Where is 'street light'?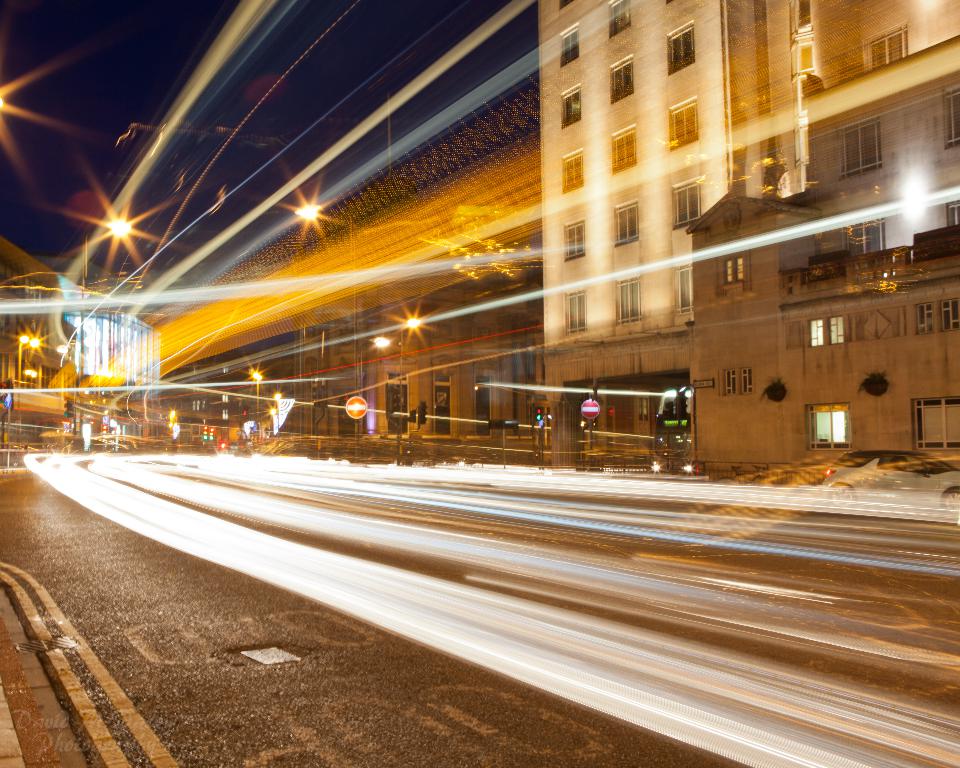
[x1=393, y1=315, x2=422, y2=450].
